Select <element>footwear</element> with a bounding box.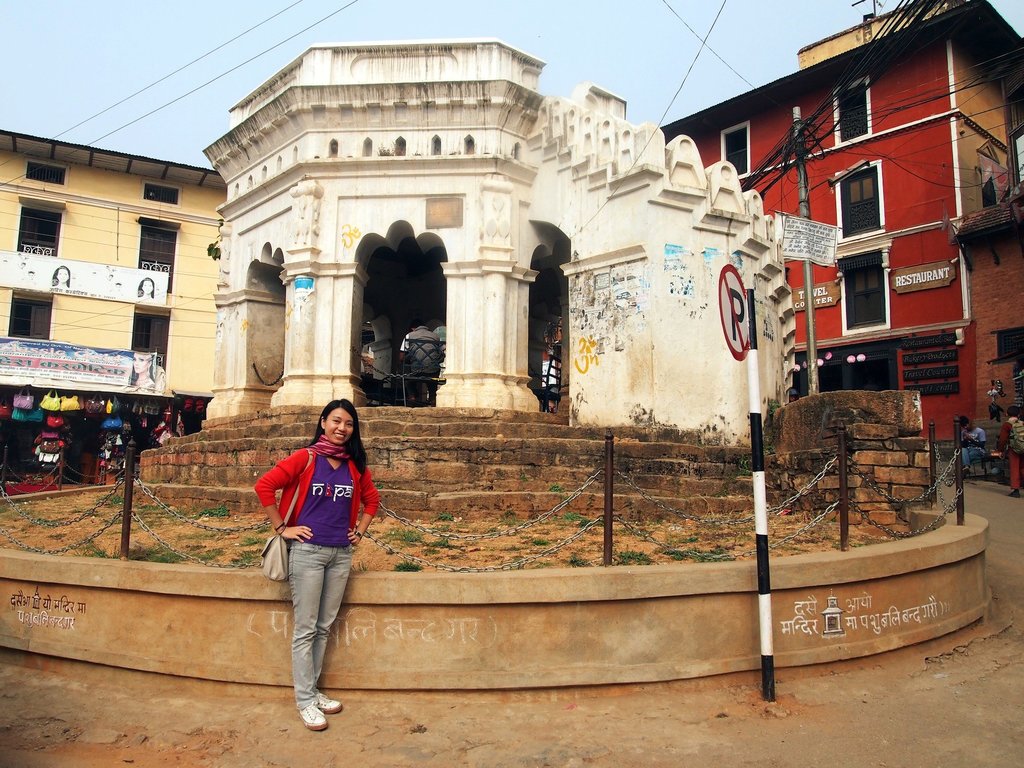
x1=301, y1=700, x2=327, y2=728.
